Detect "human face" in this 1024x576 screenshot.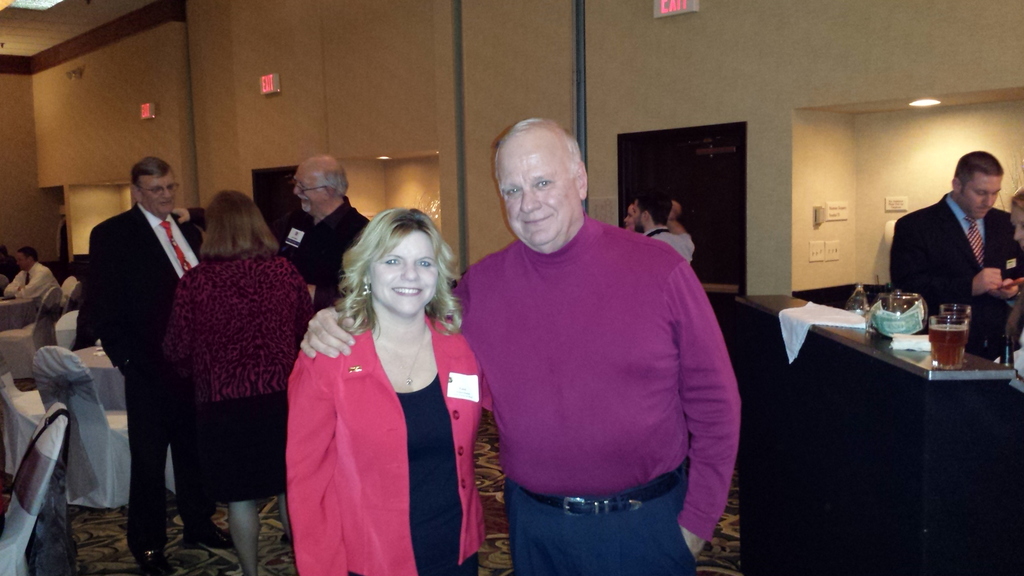
Detection: 626/198/643/228.
